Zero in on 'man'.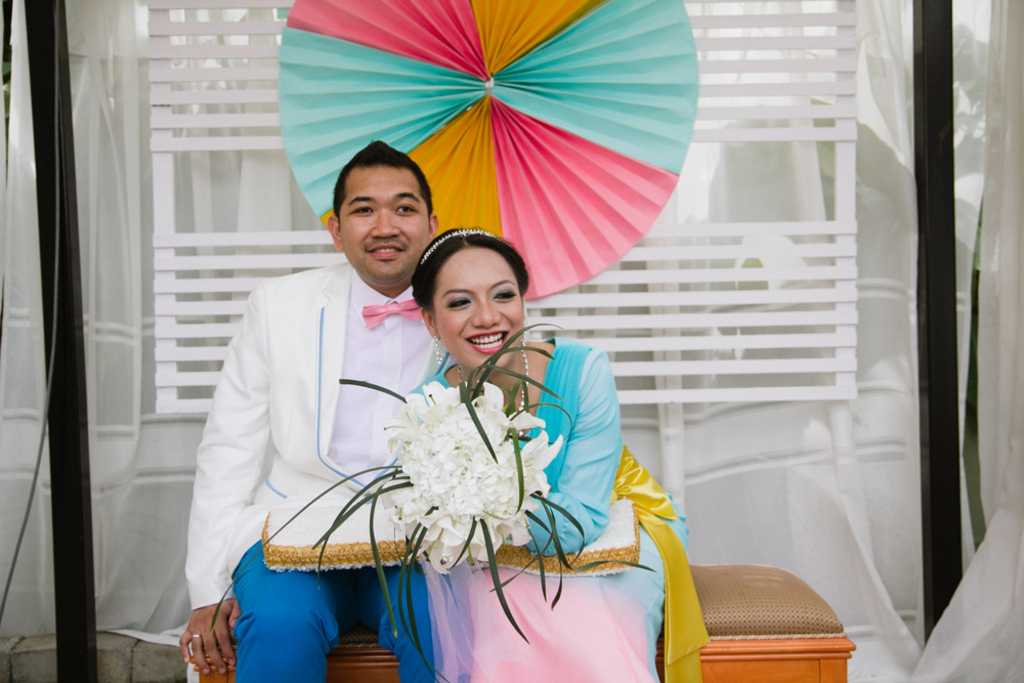
Zeroed in: locate(191, 153, 472, 682).
